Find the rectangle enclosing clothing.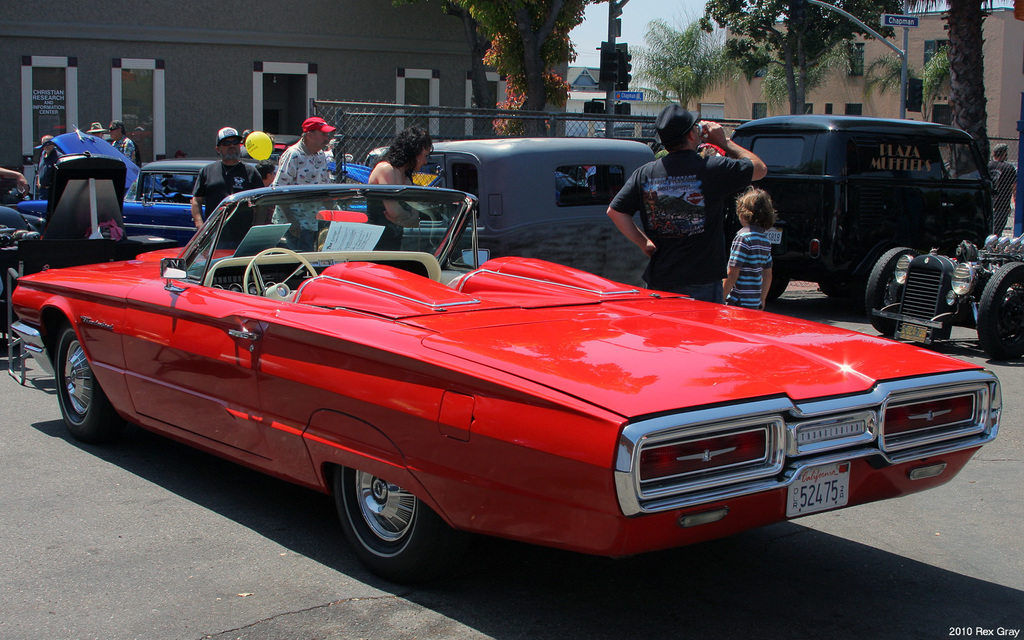
(left=40, top=147, right=65, bottom=175).
